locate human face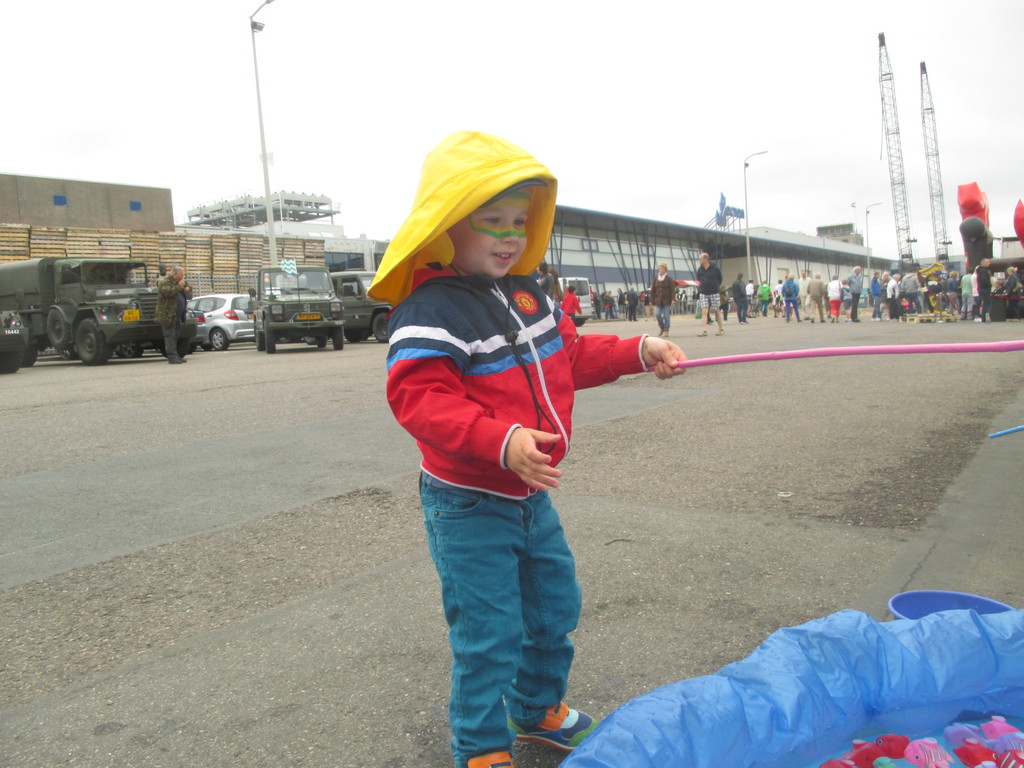
<bbox>447, 189, 534, 281</bbox>
